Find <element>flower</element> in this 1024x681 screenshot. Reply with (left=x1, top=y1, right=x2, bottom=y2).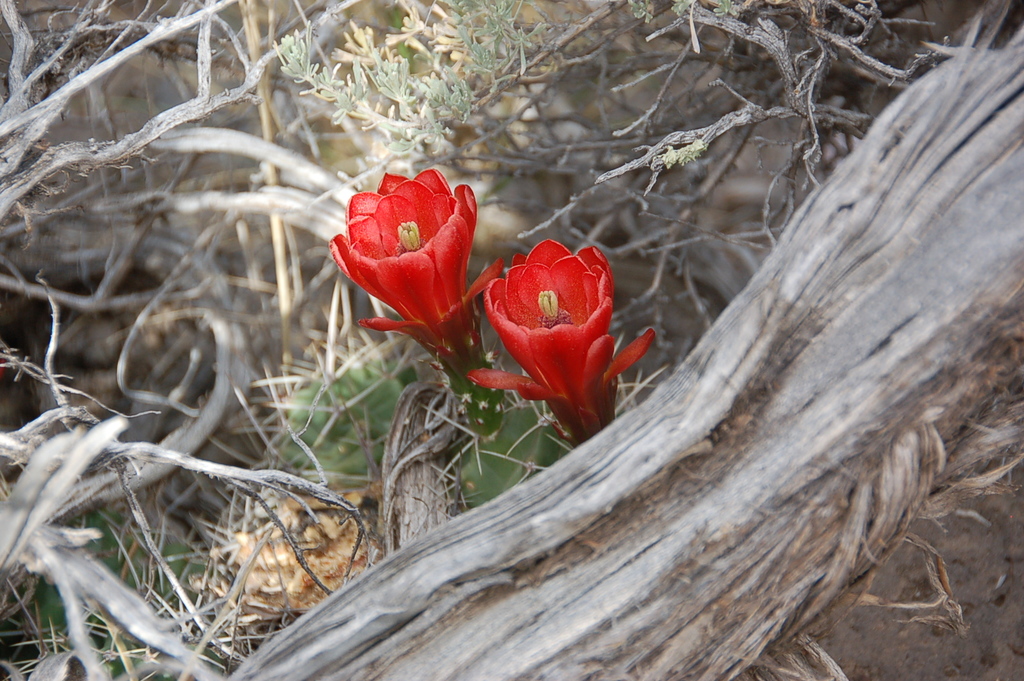
(left=321, top=165, right=513, bottom=386).
